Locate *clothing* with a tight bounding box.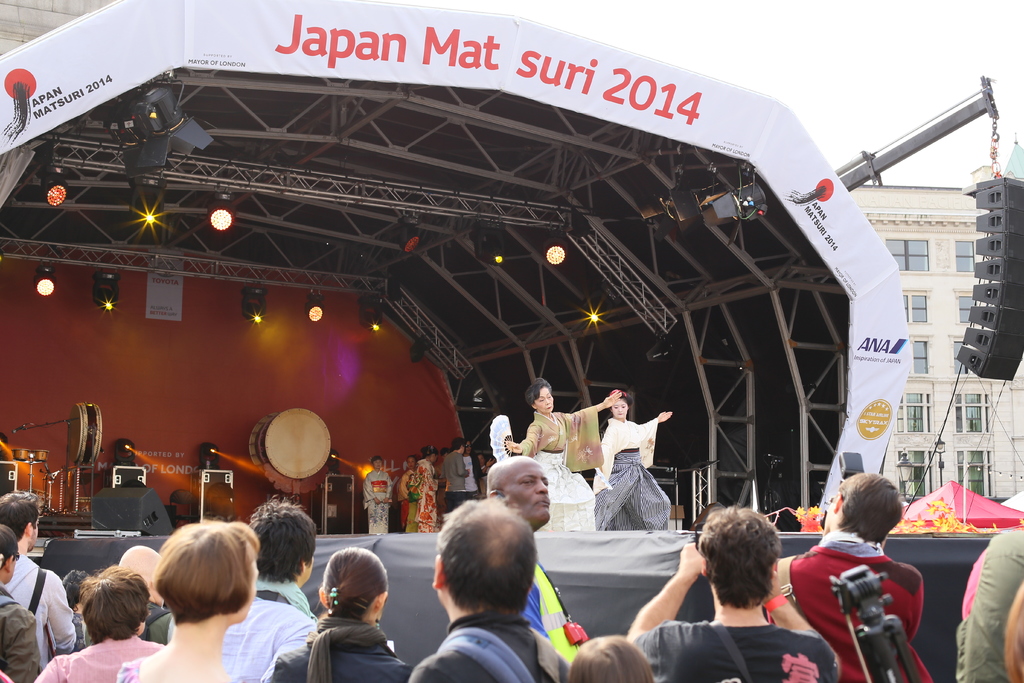
<region>116, 657, 243, 682</region>.
